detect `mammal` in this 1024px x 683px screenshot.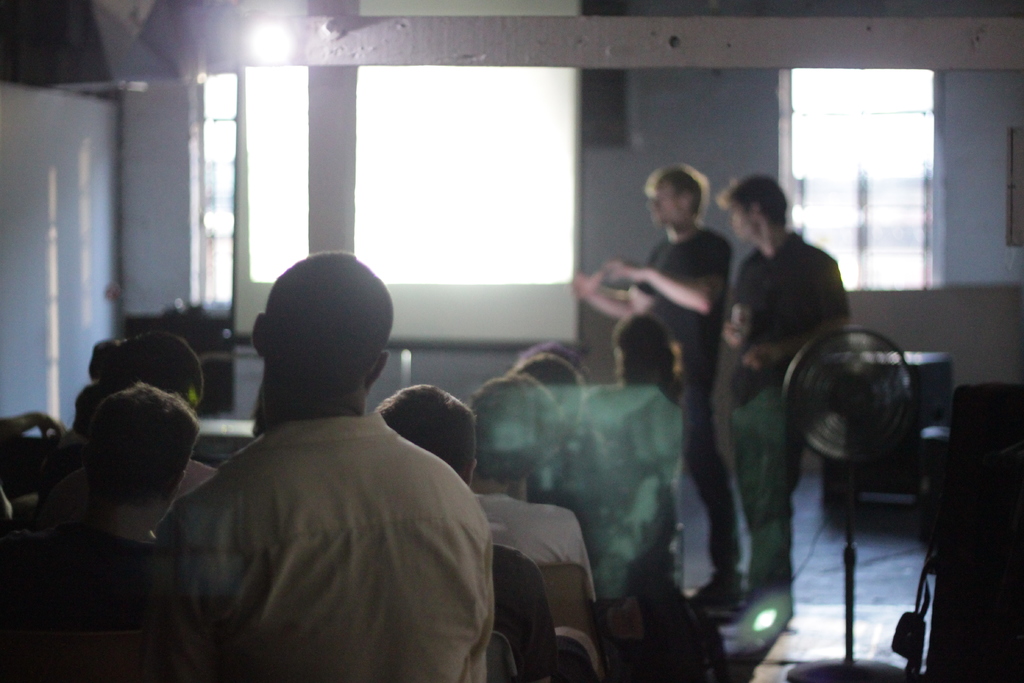
Detection: 152/254/495/682.
